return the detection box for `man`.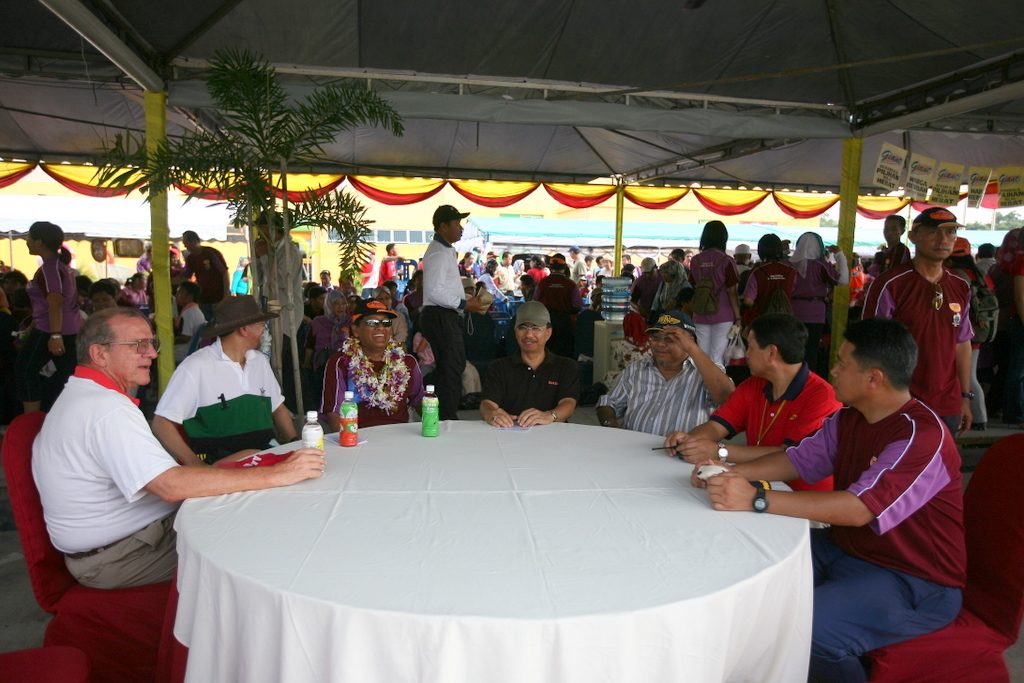
BBox(176, 229, 236, 304).
